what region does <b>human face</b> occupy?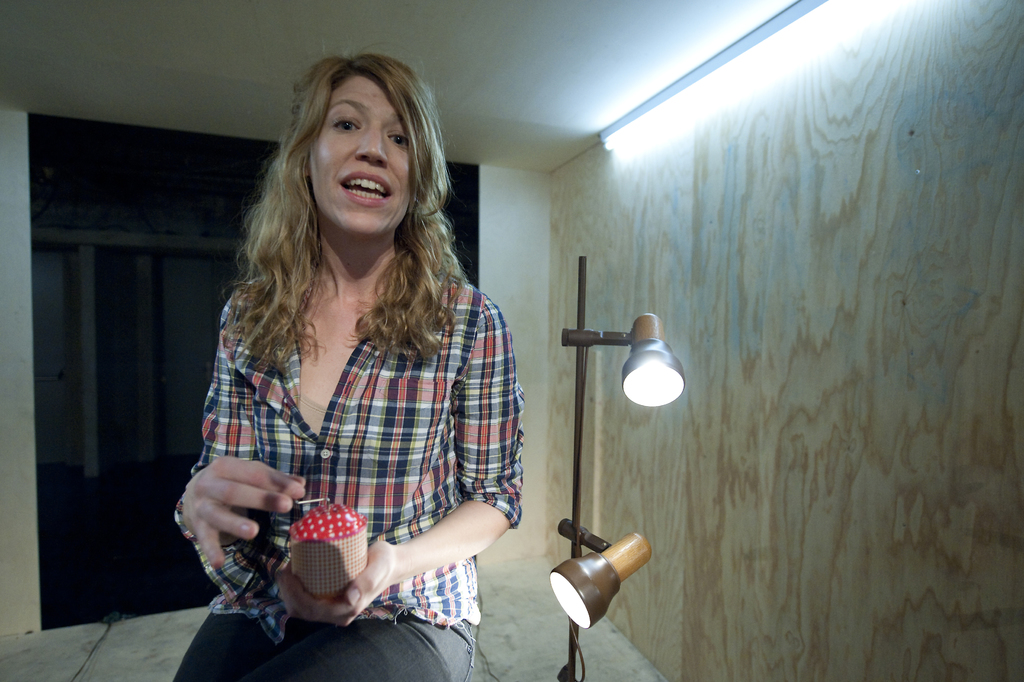
301,67,404,245.
